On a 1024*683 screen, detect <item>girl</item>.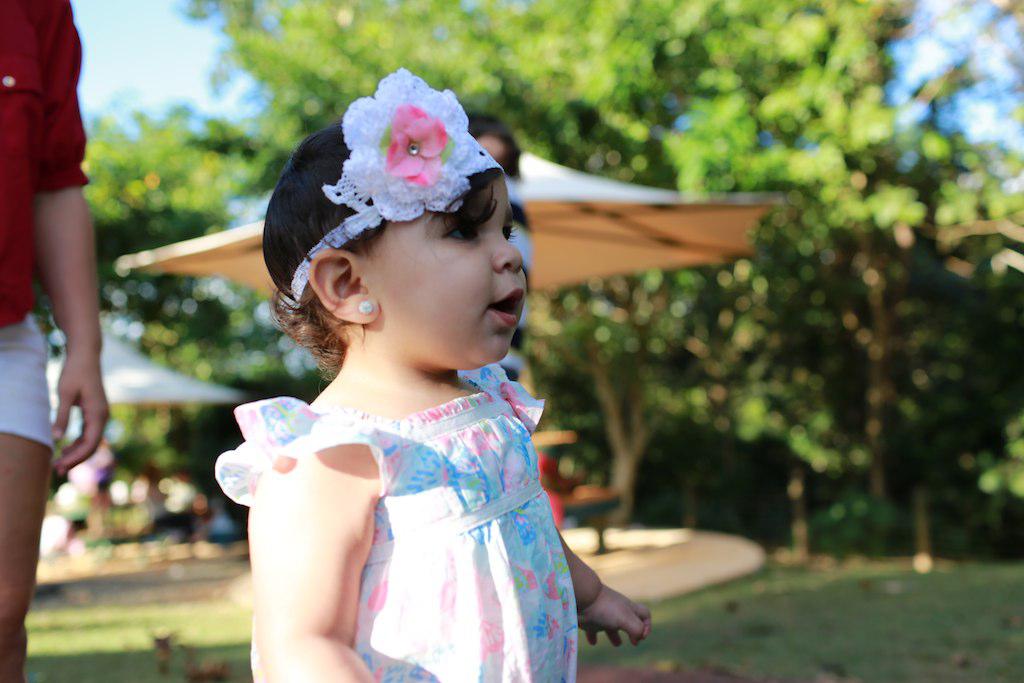
l=216, t=67, r=649, b=682.
